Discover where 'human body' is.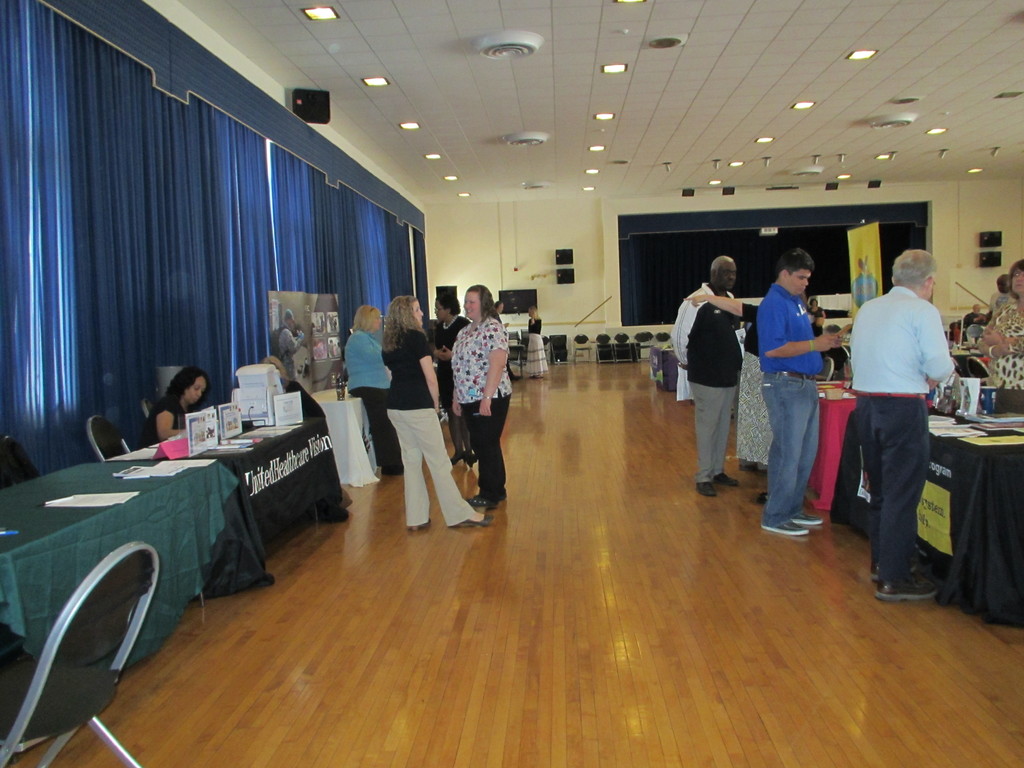
Discovered at locate(847, 284, 952, 606).
